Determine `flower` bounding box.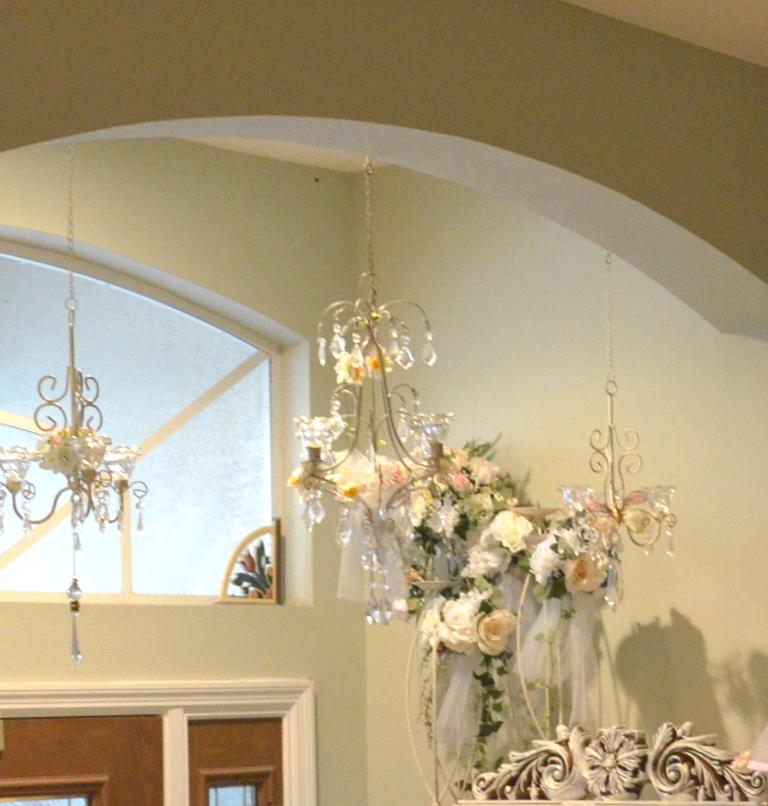
Determined: <bbox>428, 495, 462, 547</bbox>.
